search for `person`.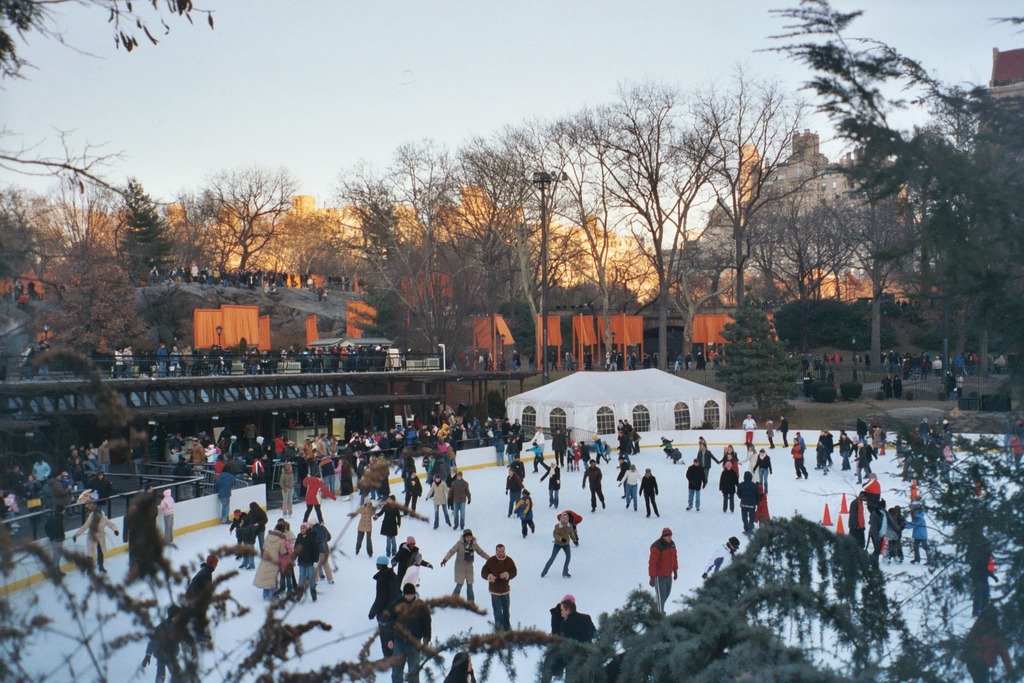
Found at box=[579, 440, 590, 460].
